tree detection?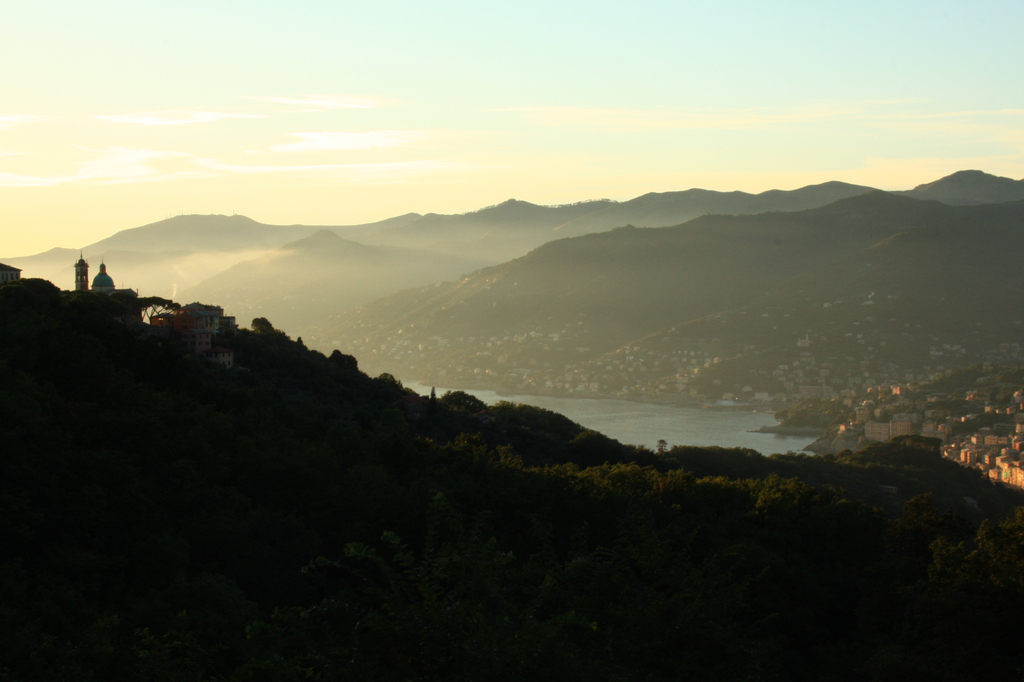
<bbox>994, 503, 1019, 583</bbox>
